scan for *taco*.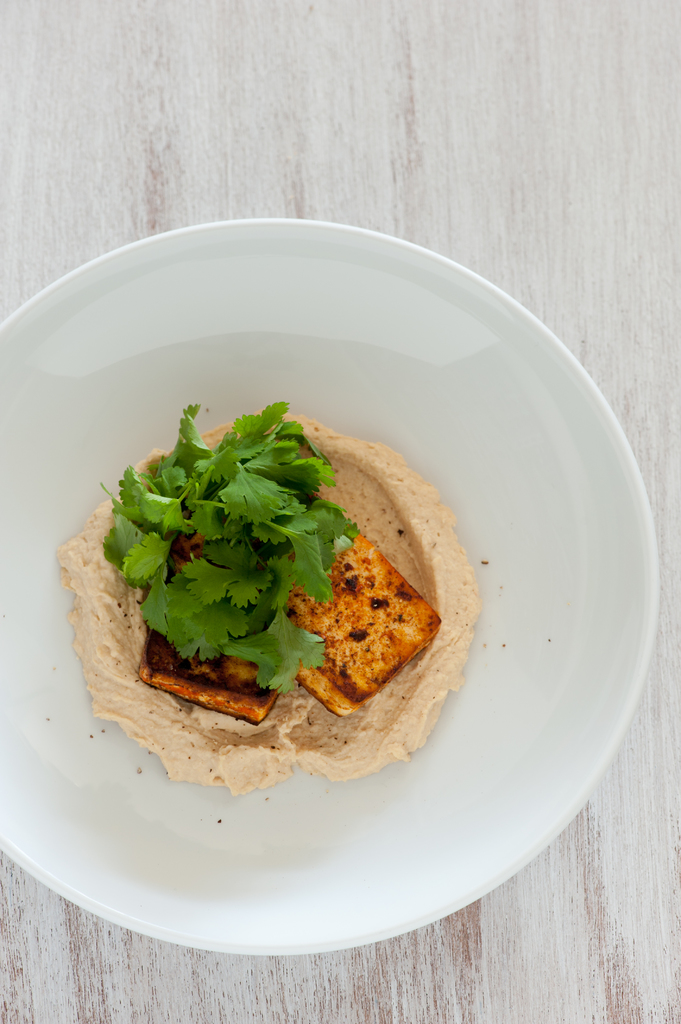
Scan result: bbox=[86, 410, 442, 771].
